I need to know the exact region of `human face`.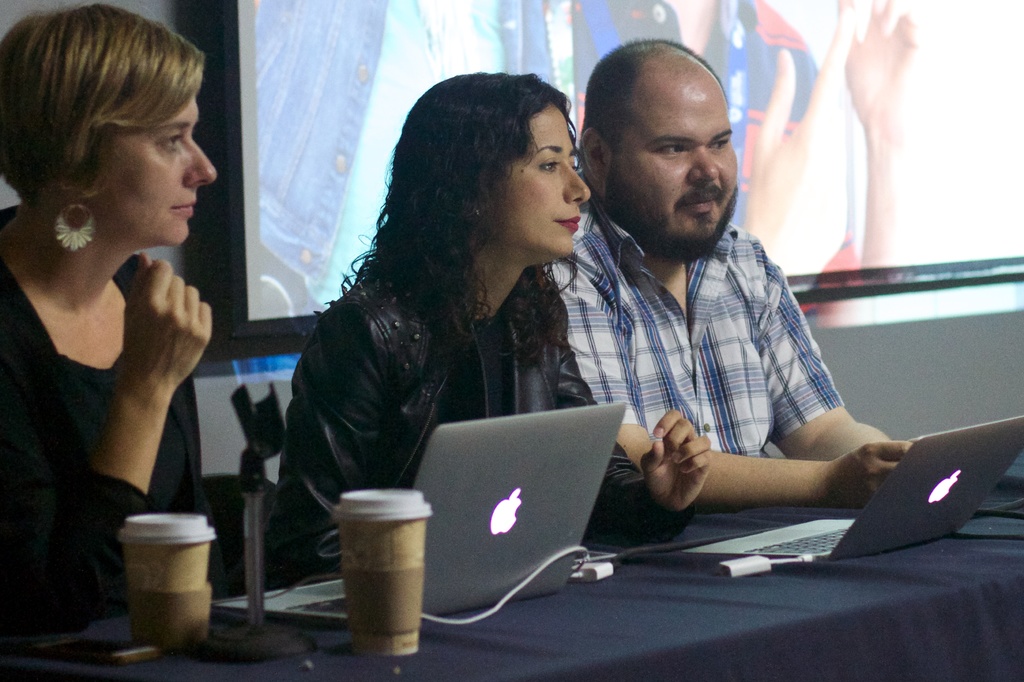
Region: <region>492, 104, 593, 255</region>.
